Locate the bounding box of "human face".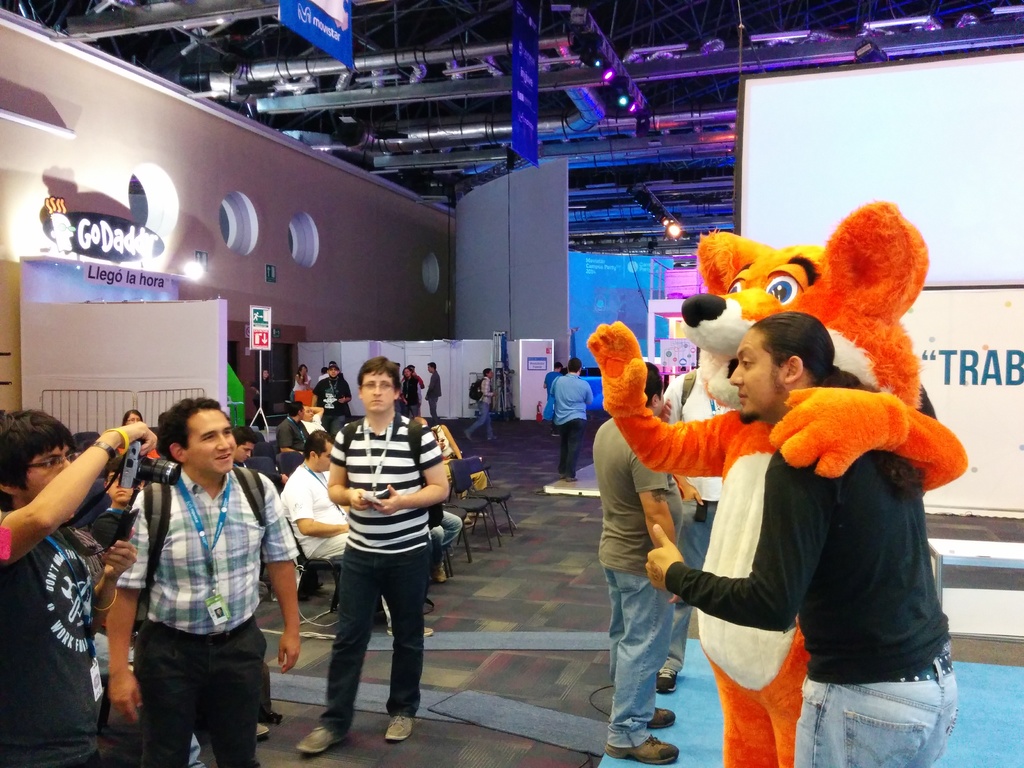
Bounding box: BBox(730, 329, 785, 422).
